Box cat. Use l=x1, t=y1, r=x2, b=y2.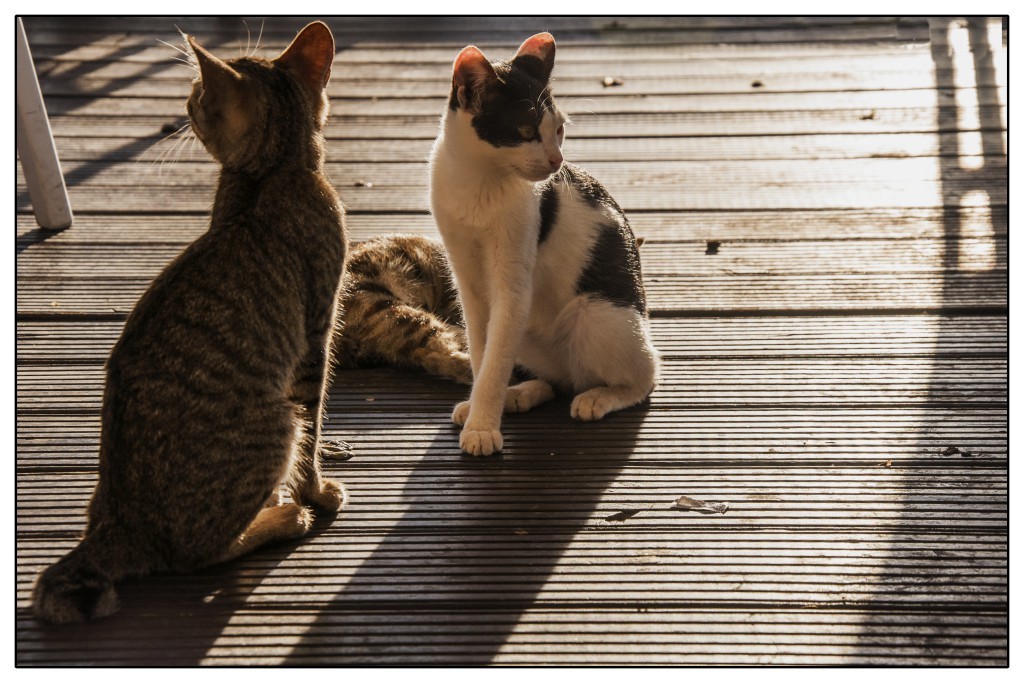
l=426, t=24, r=658, b=459.
